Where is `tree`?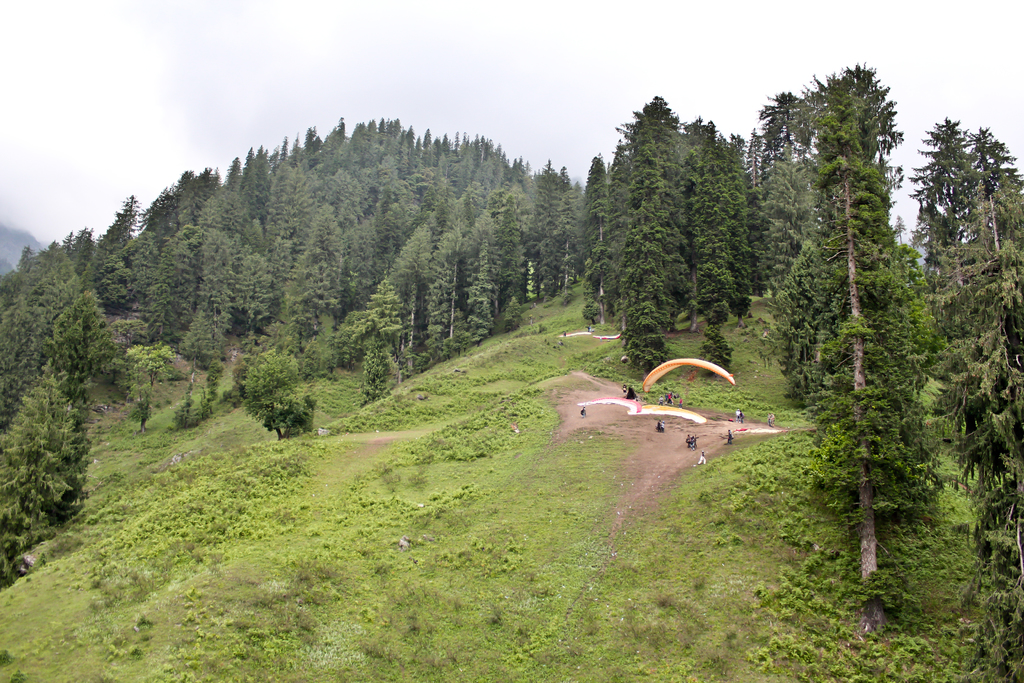
crop(614, 100, 688, 384).
